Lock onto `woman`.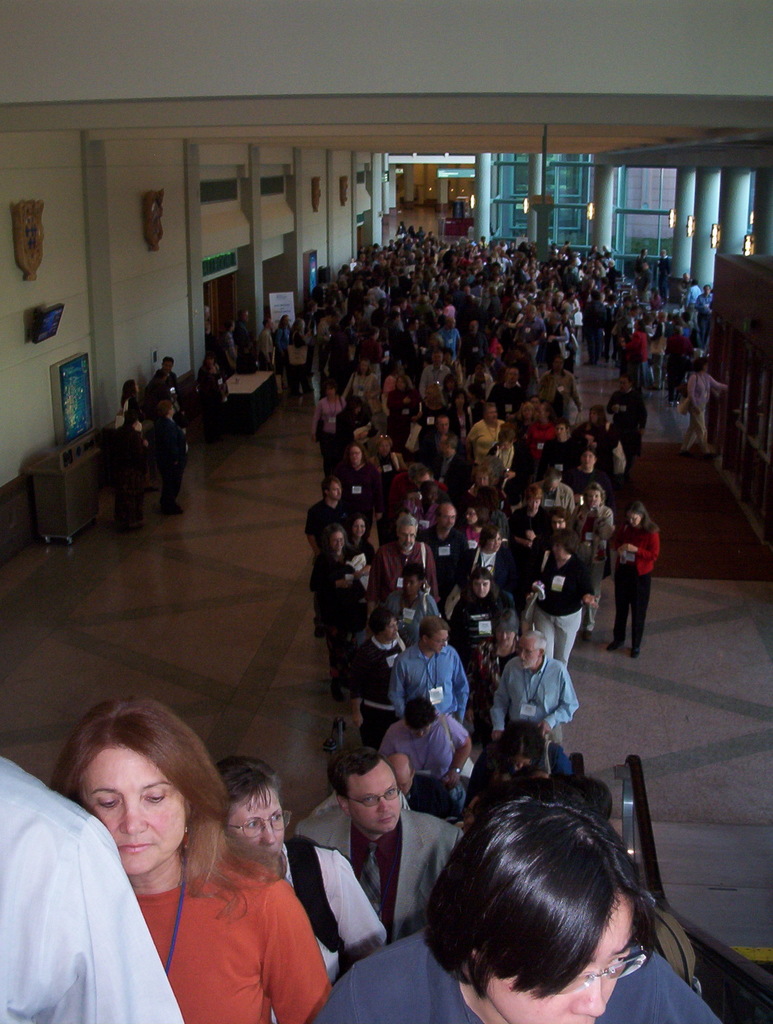
Locked: [353,517,367,547].
